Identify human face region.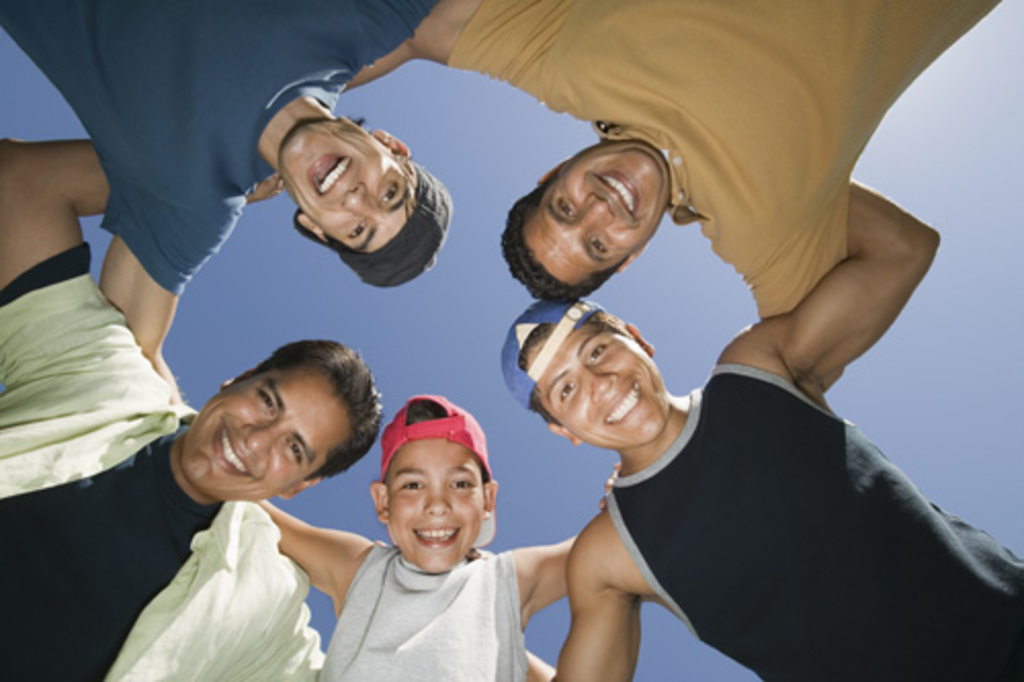
Region: 516, 143, 664, 285.
